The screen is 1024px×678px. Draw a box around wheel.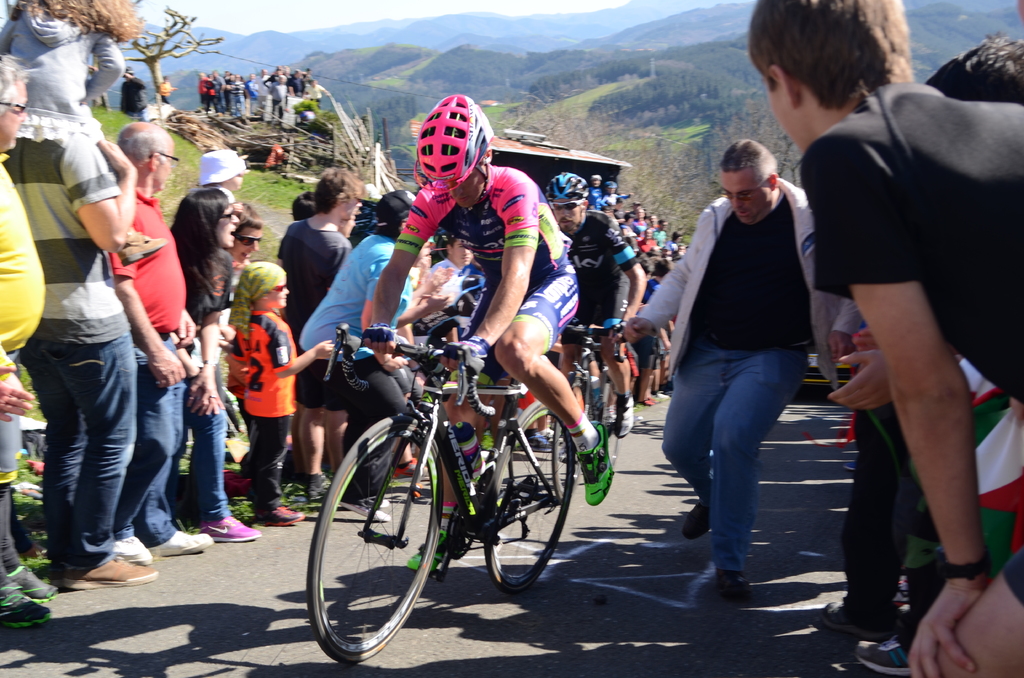
[474, 396, 573, 590].
